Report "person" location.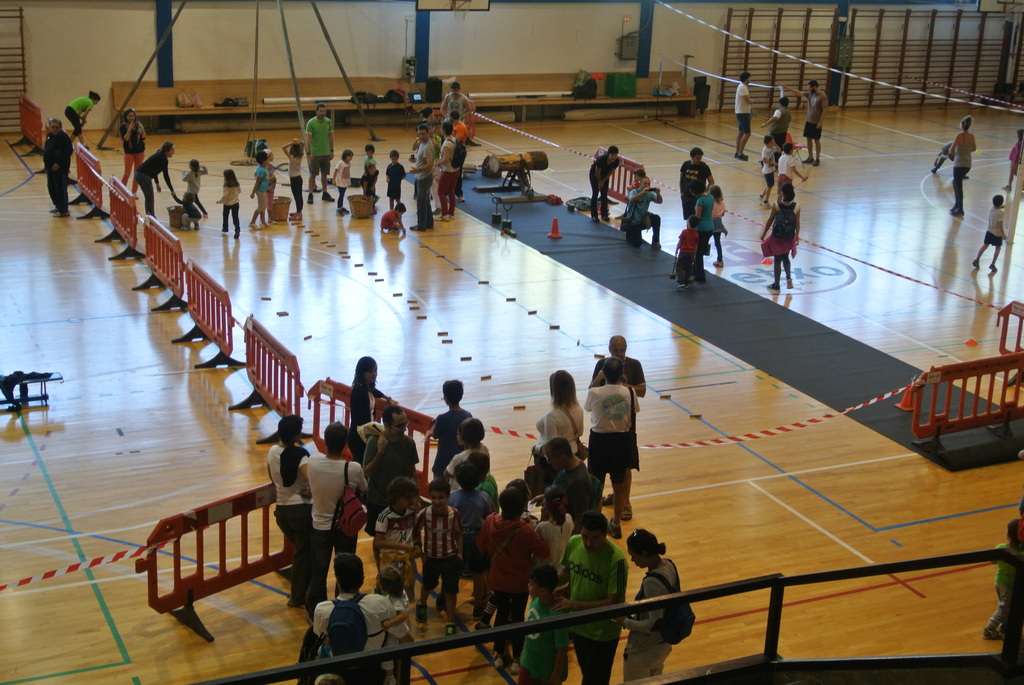
Report: (712,188,723,261).
